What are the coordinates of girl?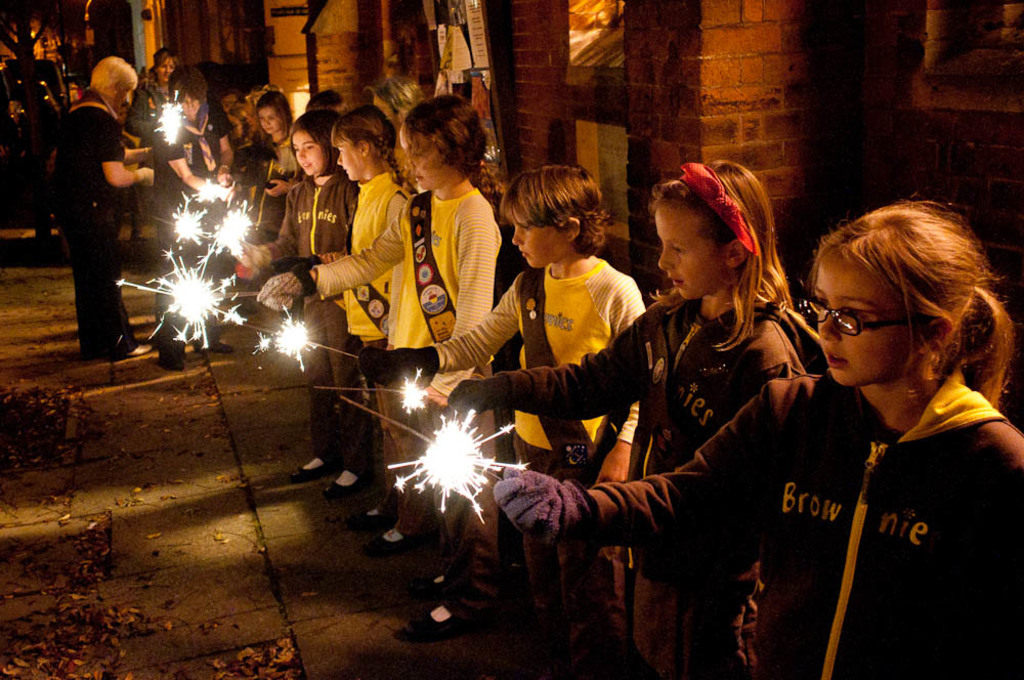
BBox(447, 160, 822, 673).
